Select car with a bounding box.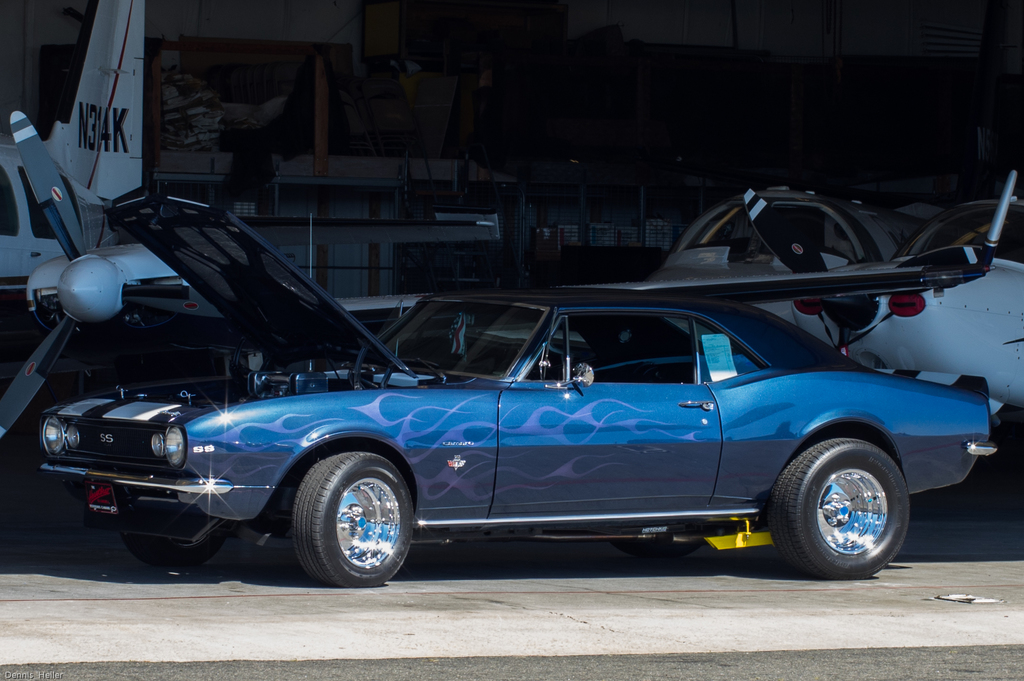
region(44, 267, 988, 587).
